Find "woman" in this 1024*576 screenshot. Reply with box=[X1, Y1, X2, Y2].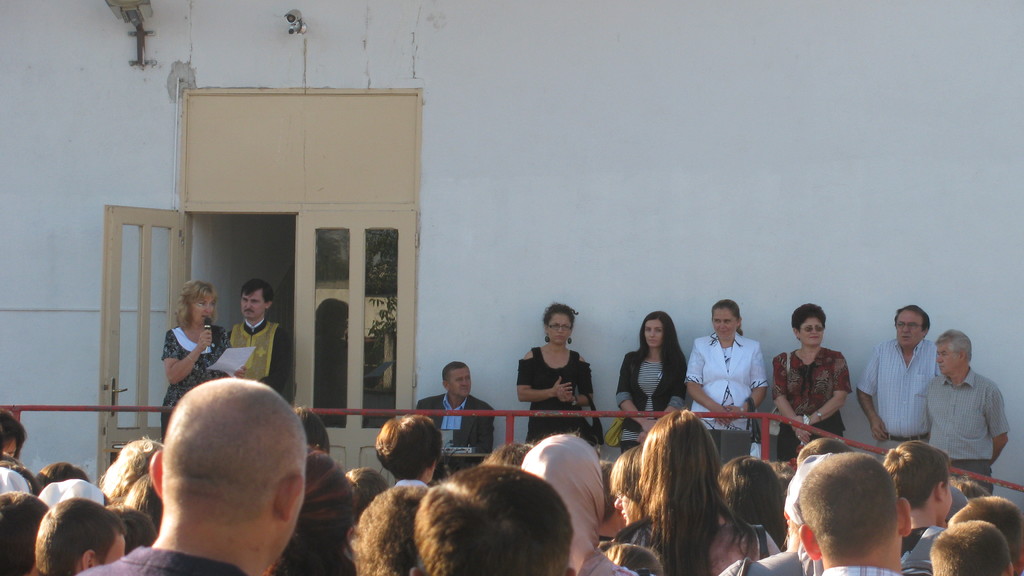
box=[524, 428, 640, 575].
